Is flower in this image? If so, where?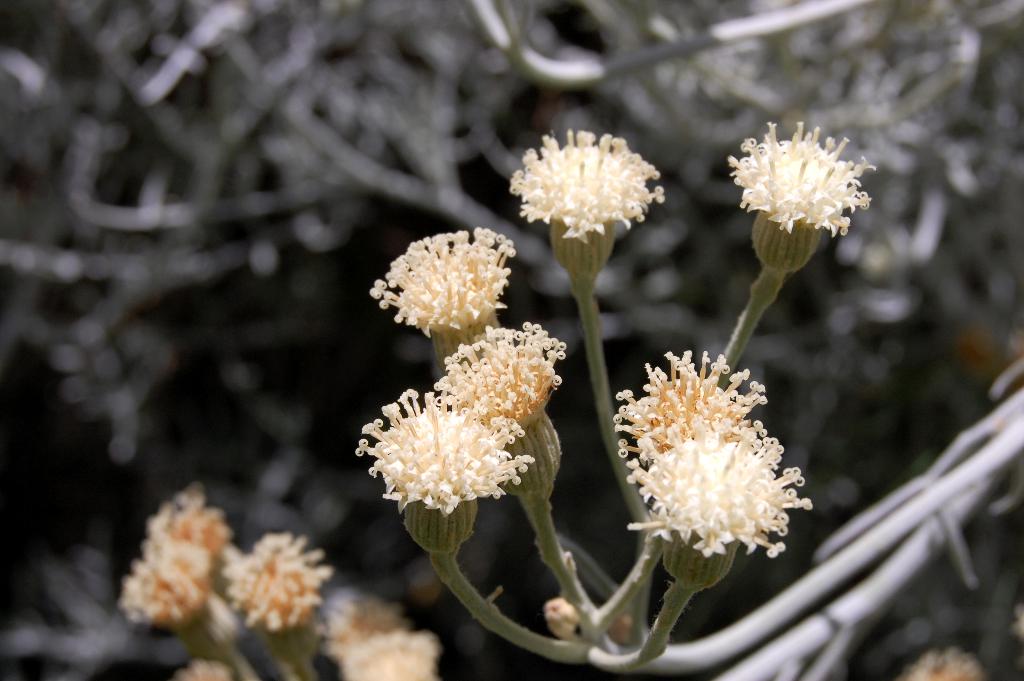
Yes, at 318,589,411,656.
